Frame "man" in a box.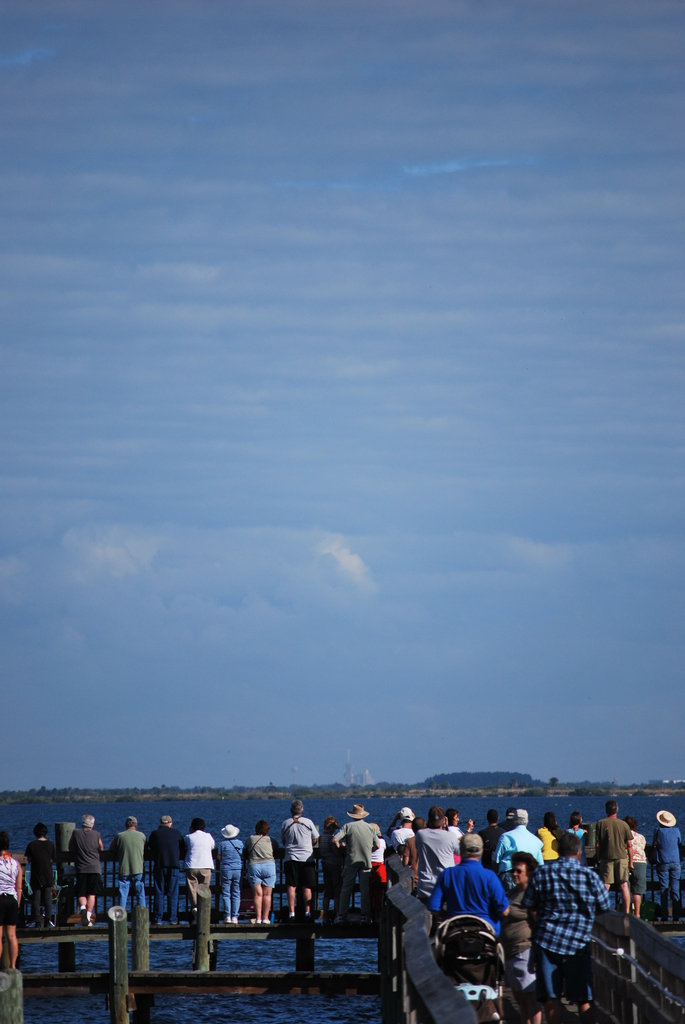
517,840,610,1010.
